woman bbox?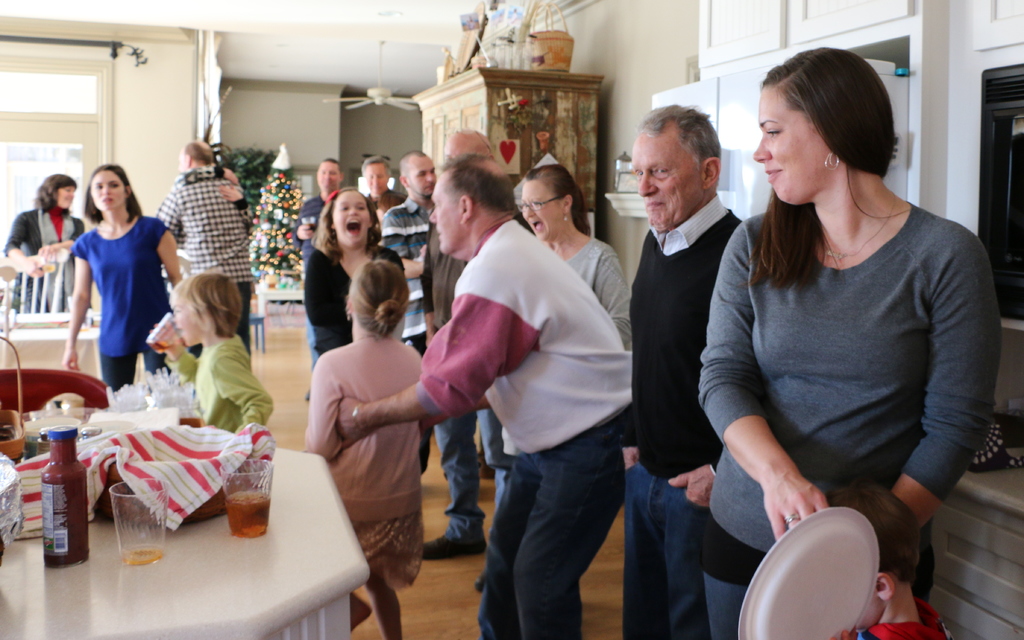
crop(301, 185, 404, 365)
